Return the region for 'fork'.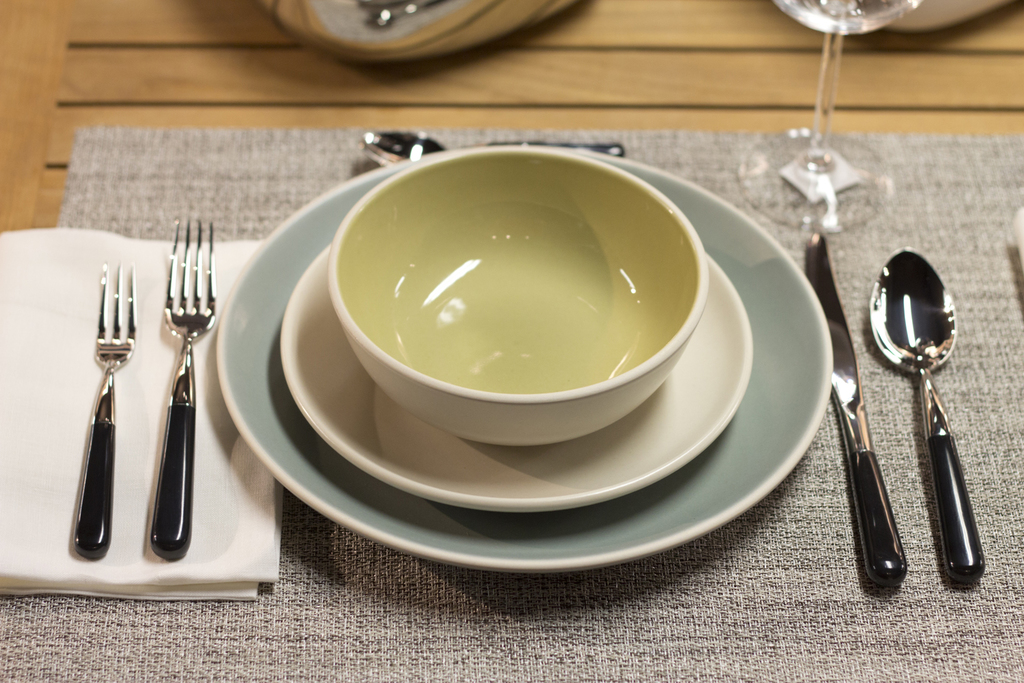
select_region(162, 216, 218, 558).
